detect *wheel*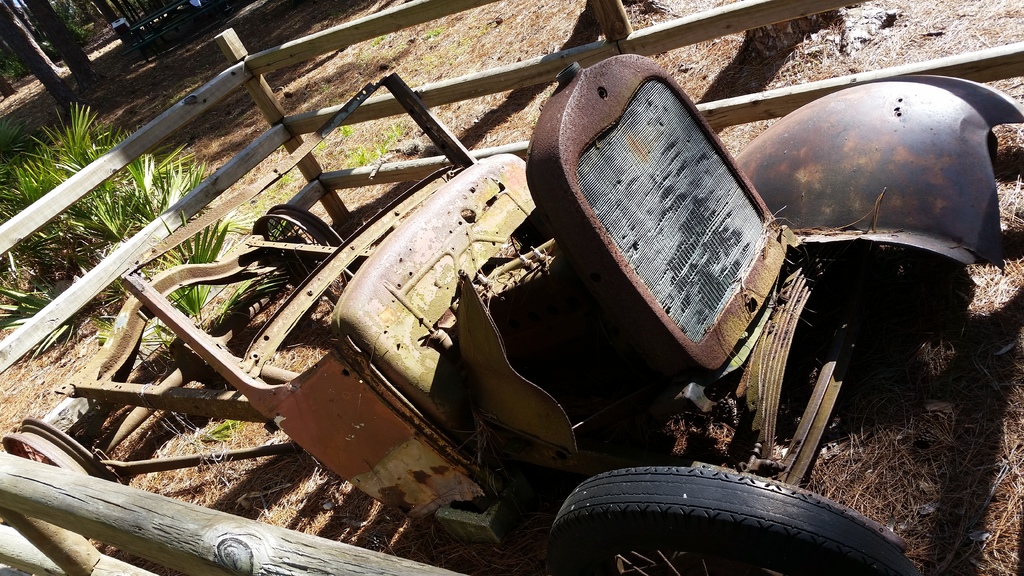
locate(556, 468, 883, 564)
